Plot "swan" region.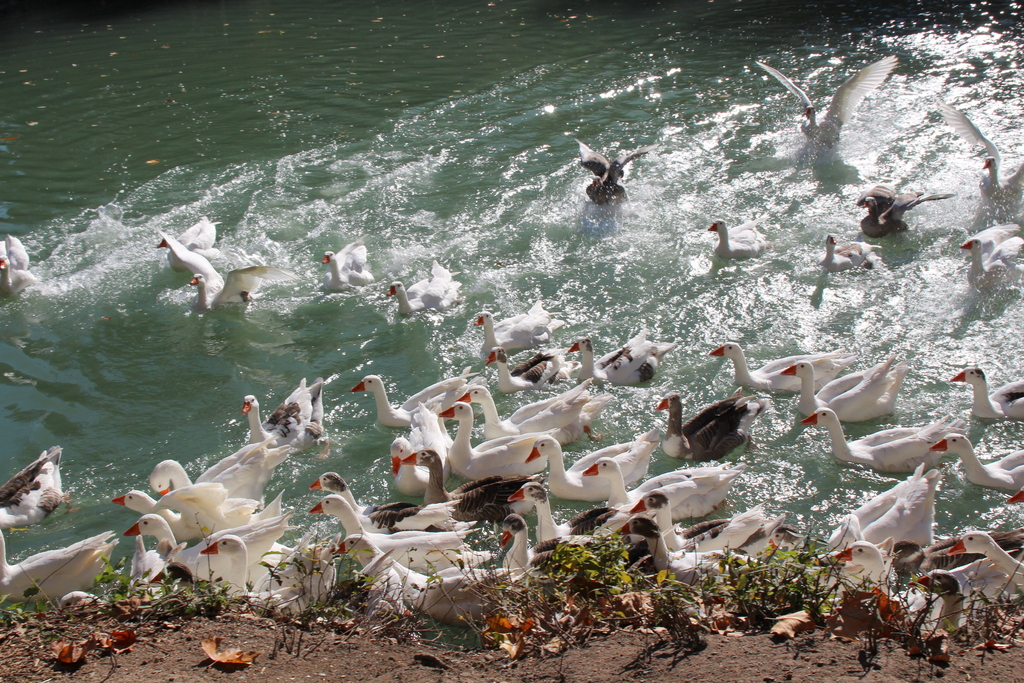
Plotted at [left=305, top=470, right=478, bottom=528].
